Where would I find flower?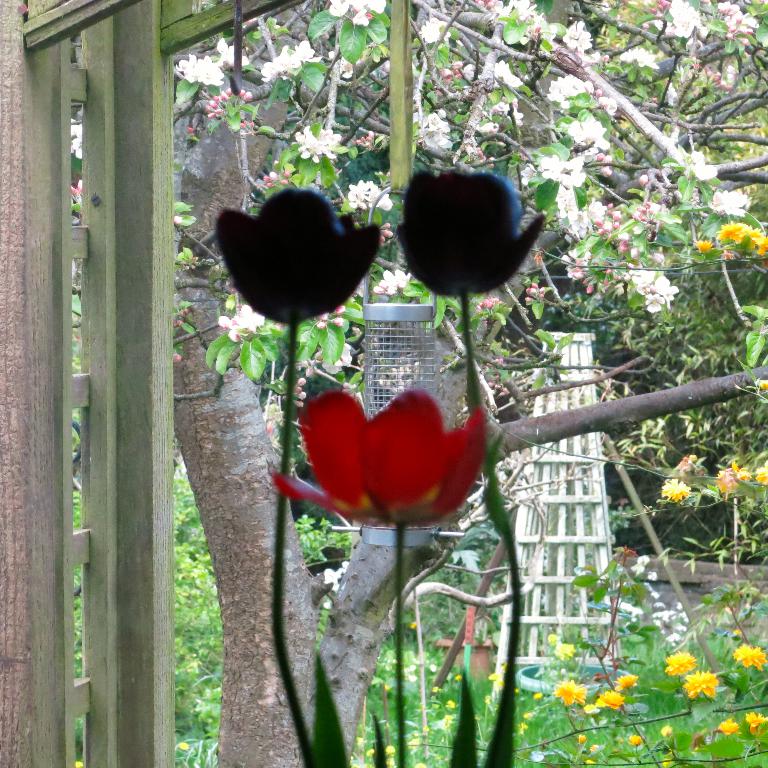
At bbox=(742, 705, 767, 740).
